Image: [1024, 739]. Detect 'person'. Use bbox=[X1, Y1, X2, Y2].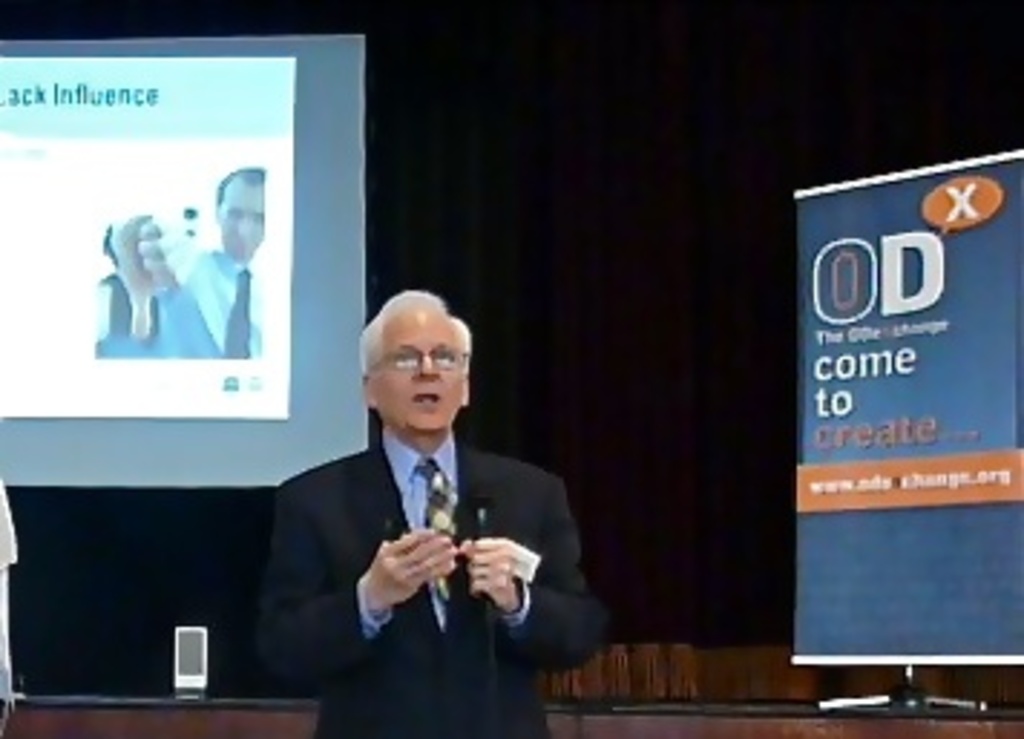
bbox=[256, 270, 575, 713].
